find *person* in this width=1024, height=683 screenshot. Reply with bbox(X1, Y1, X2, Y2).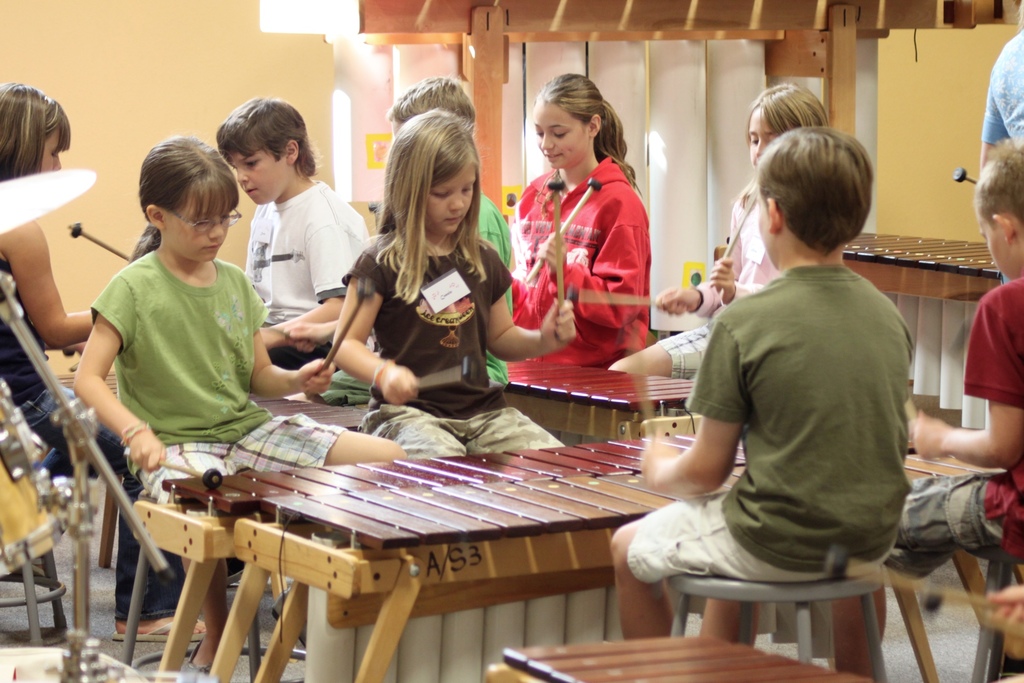
bbox(831, 143, 1023, 679).
